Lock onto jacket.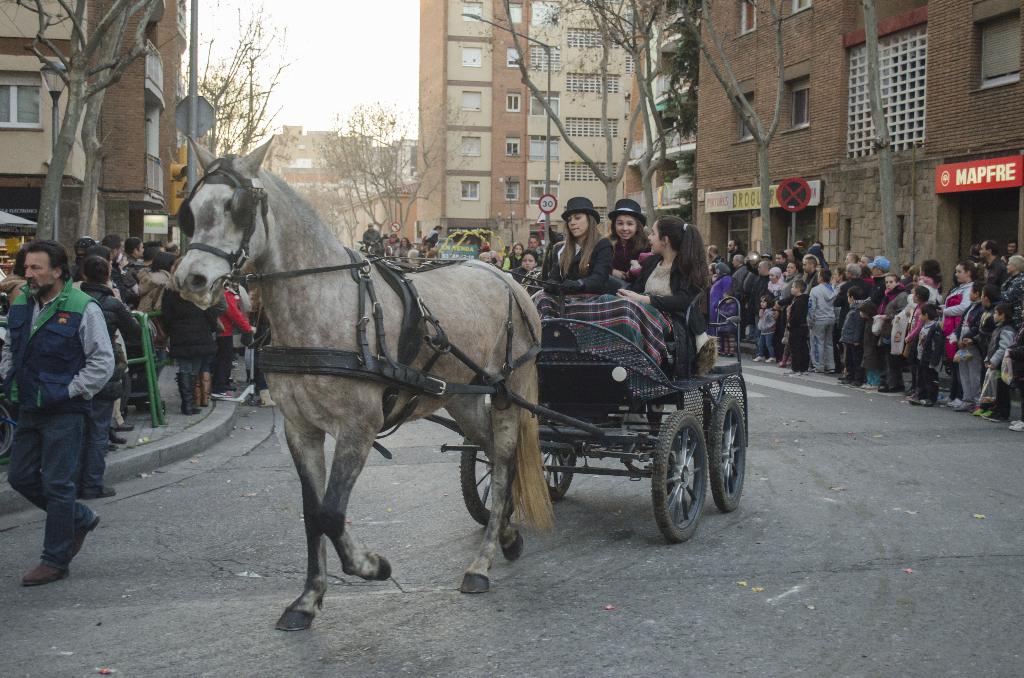
Locked: 781, 291, 806, 333.
